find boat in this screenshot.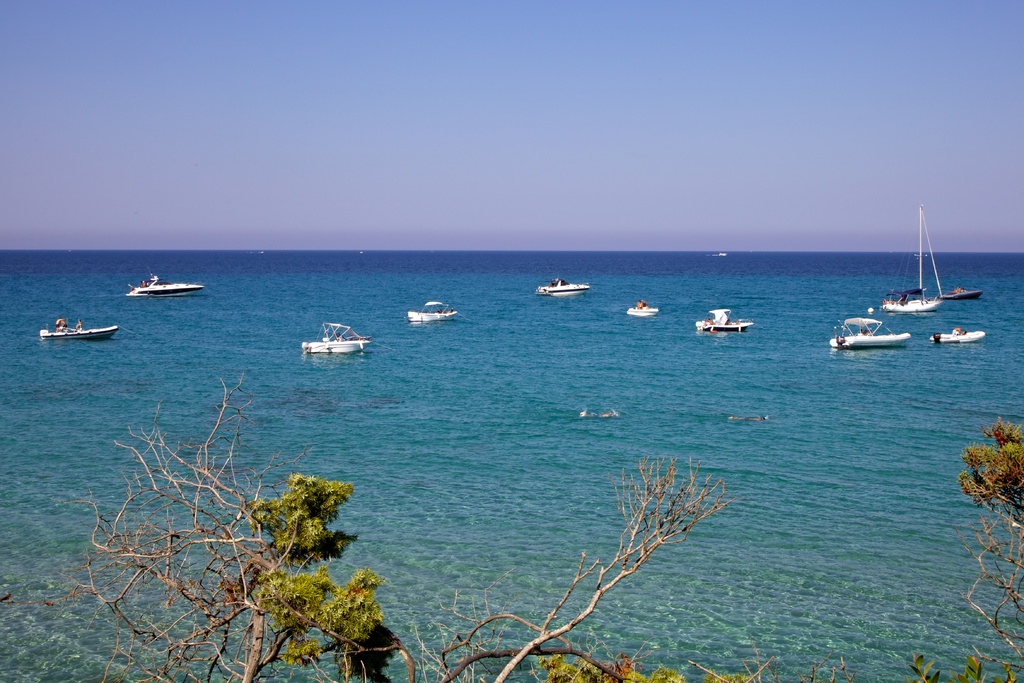
The bounding box for boat is (left=939, top=277, right=981, bottom=298).
